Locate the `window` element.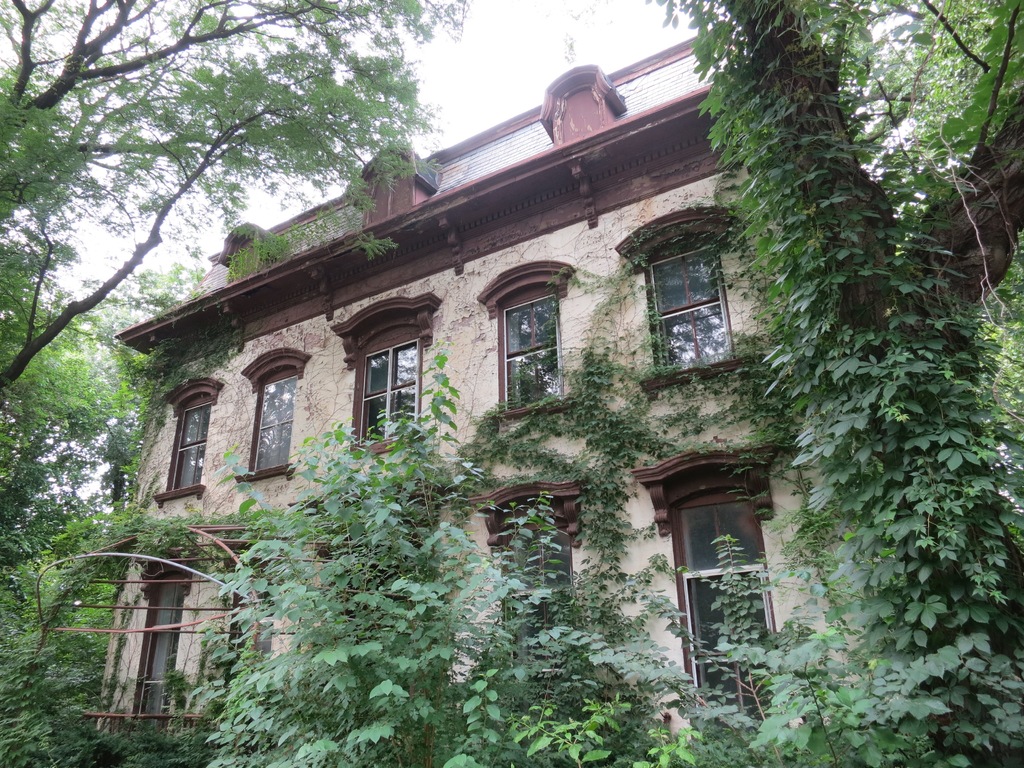
Element bbox: <region>236, 348, 313, 482</region>.
